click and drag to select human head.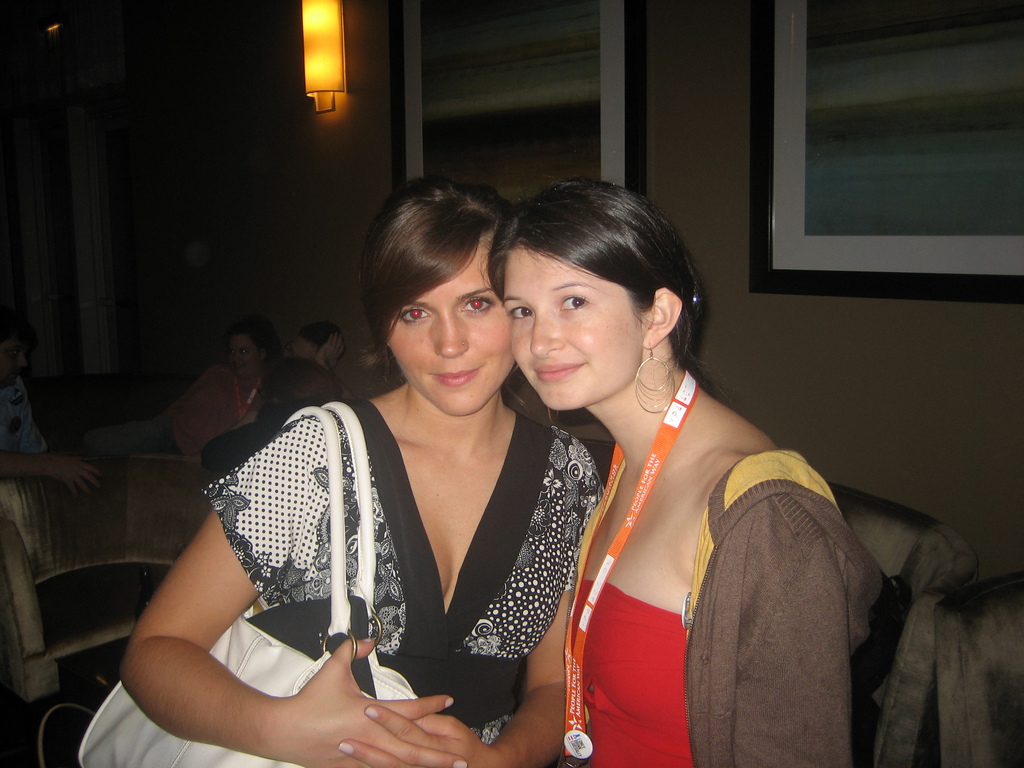
Selection: (left=256, top=352, right=343, bottom=419).
